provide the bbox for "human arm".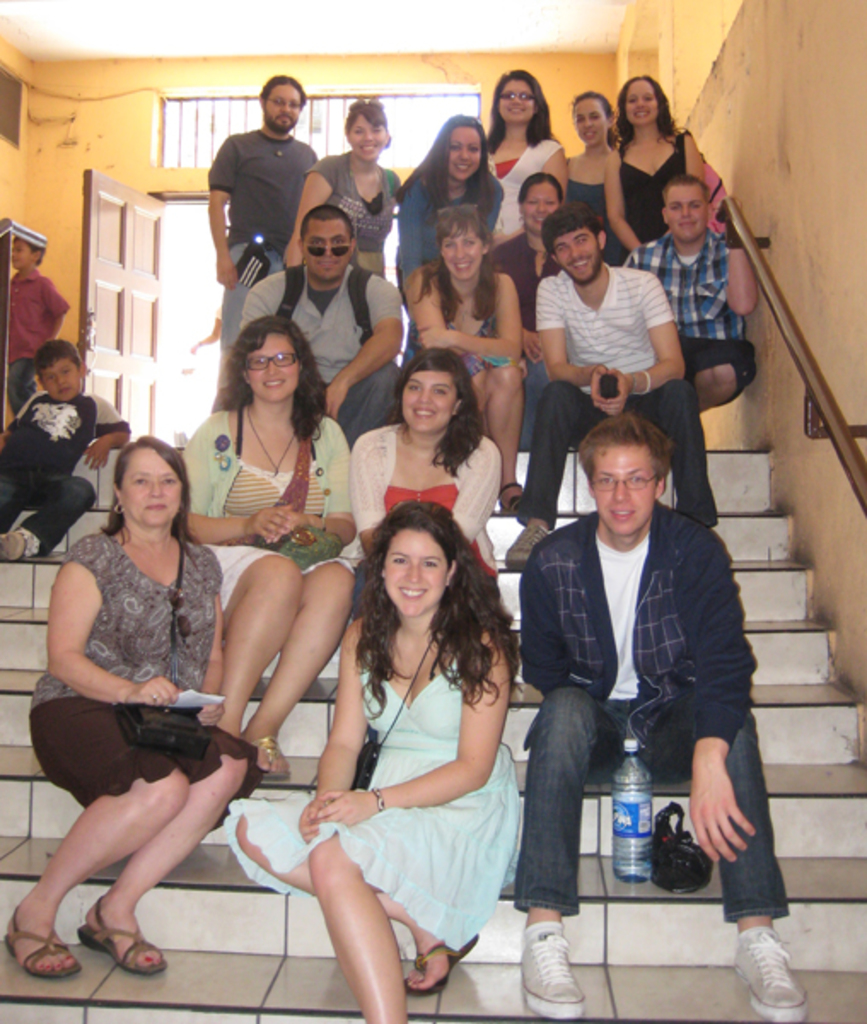
BBox(538, 140, 570, 191).
